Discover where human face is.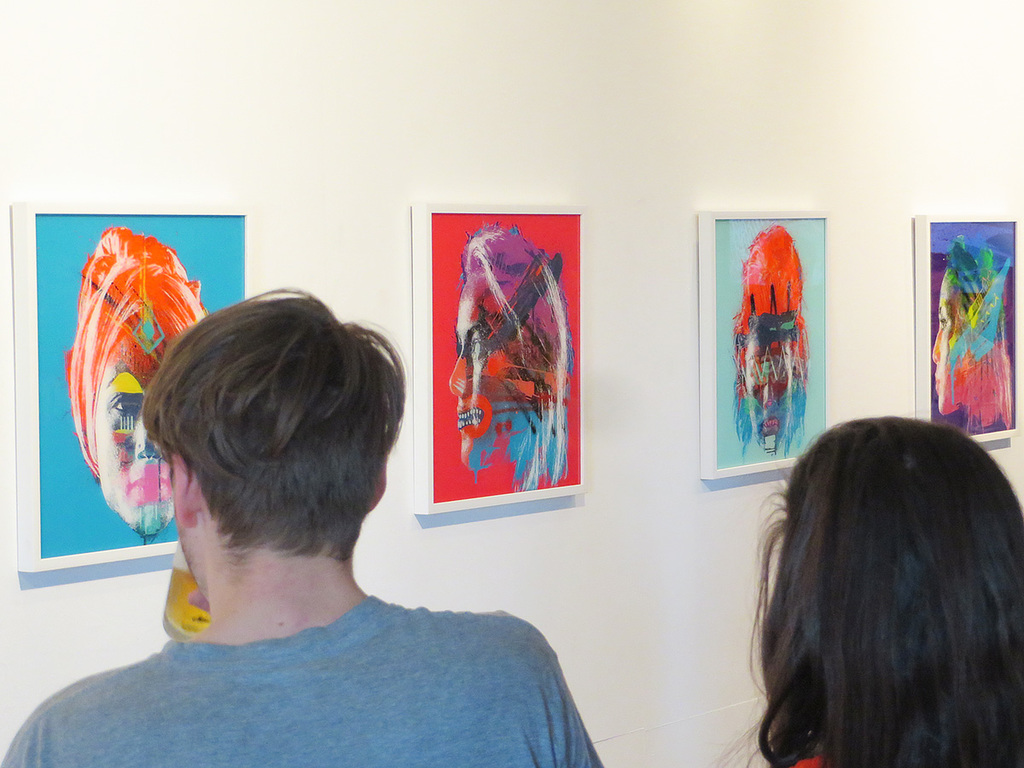
Discovered at (x1=928, y1=276, x2=968, y2=415).
